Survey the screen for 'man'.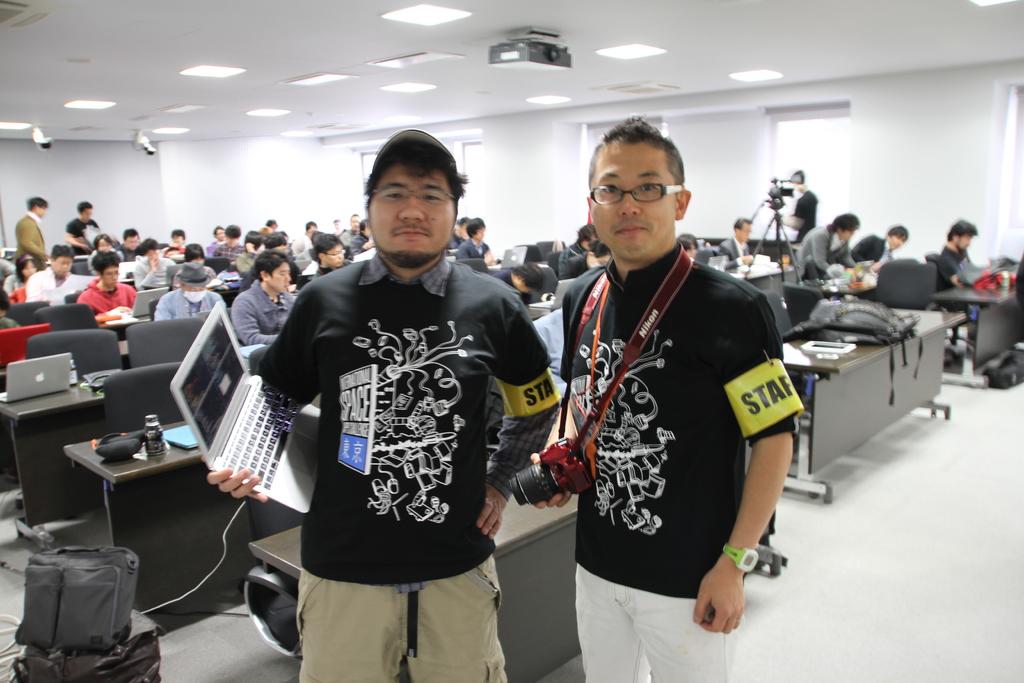
Survey found: box=[24, 241, 85, 308].
